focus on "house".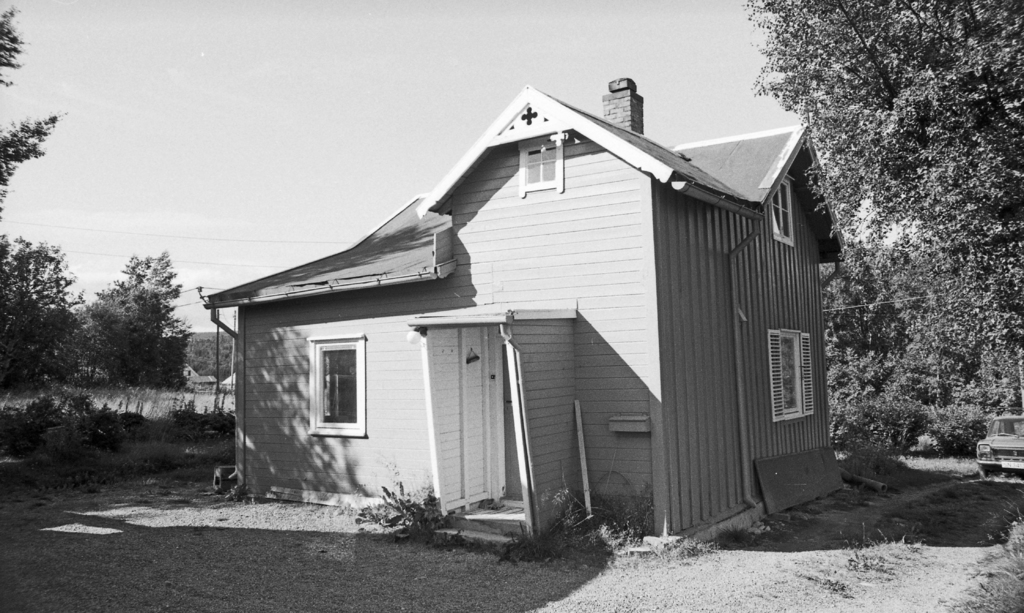
Focused at bbox=[212, 65, 838, 573].
